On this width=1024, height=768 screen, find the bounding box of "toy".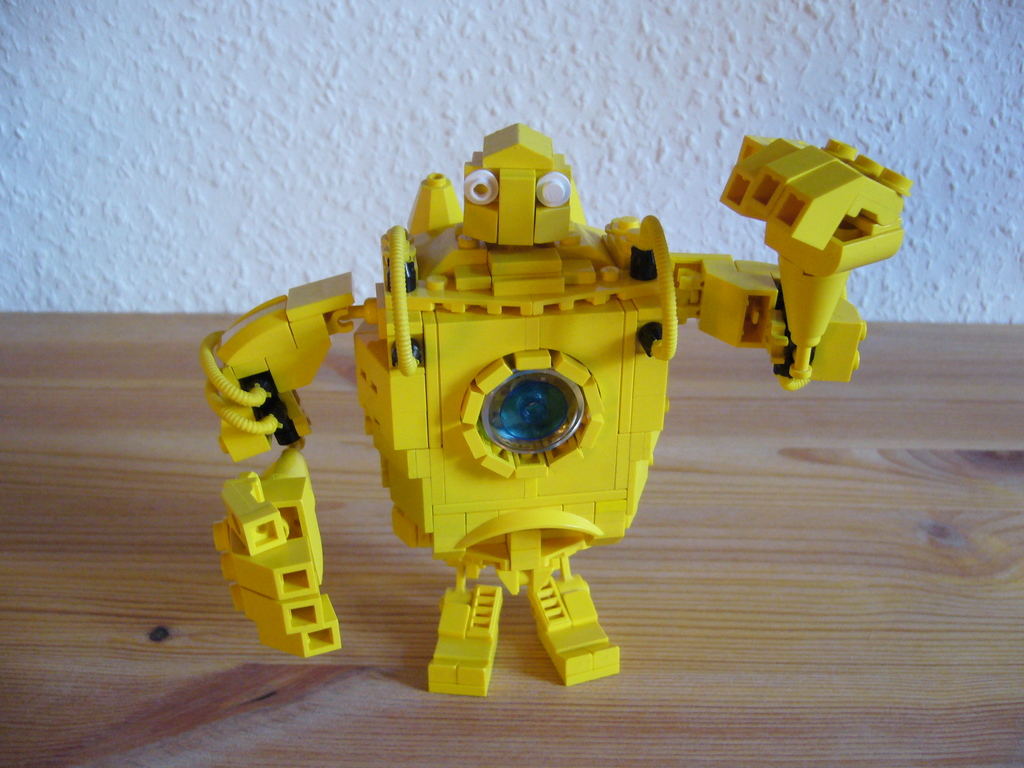
Bounding box: BBox(204, 125, 920, 689).
